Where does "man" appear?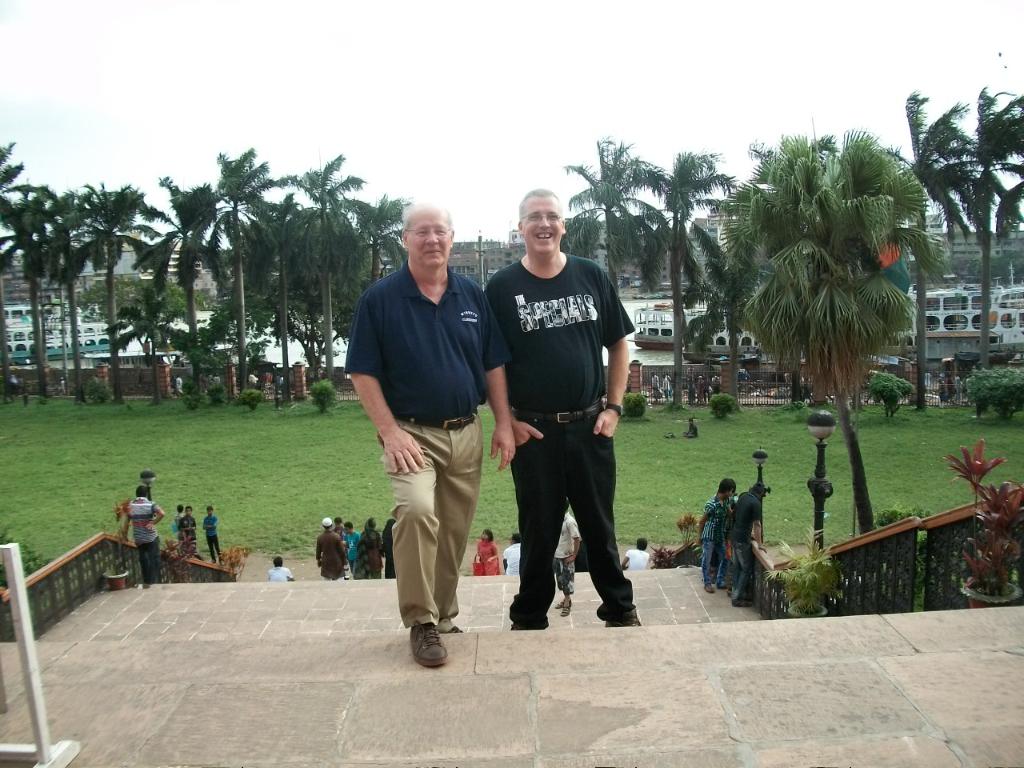
Appears at box(9, 374, 17, 390).
